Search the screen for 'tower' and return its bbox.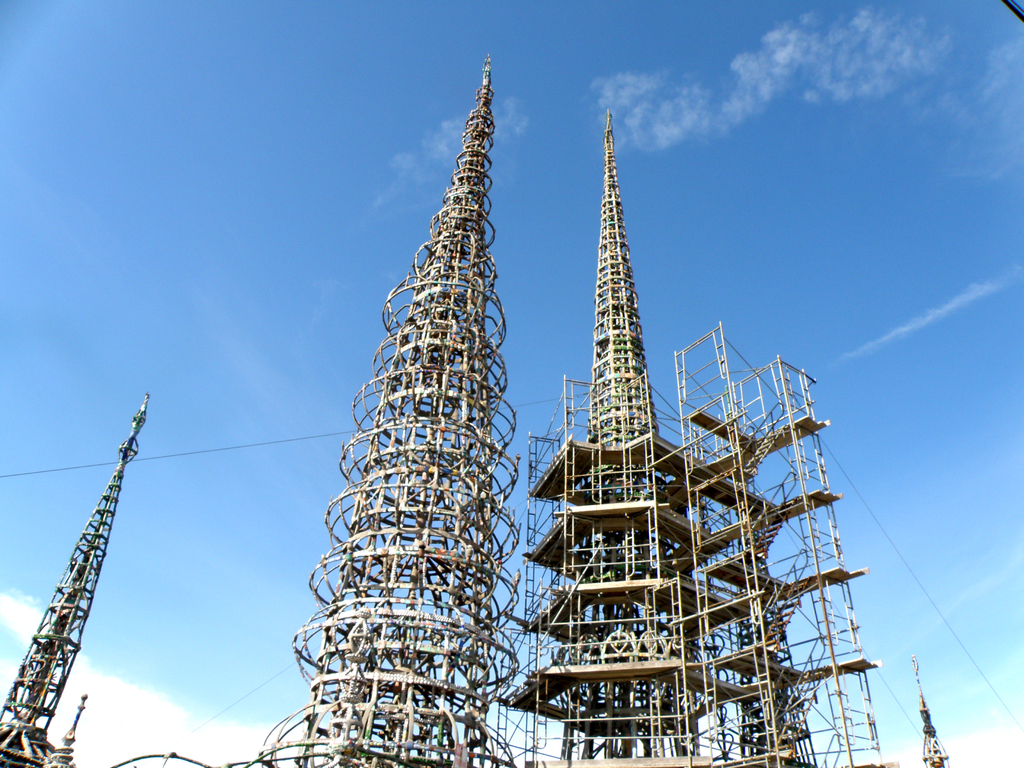
Found: (0,387,147,767).
